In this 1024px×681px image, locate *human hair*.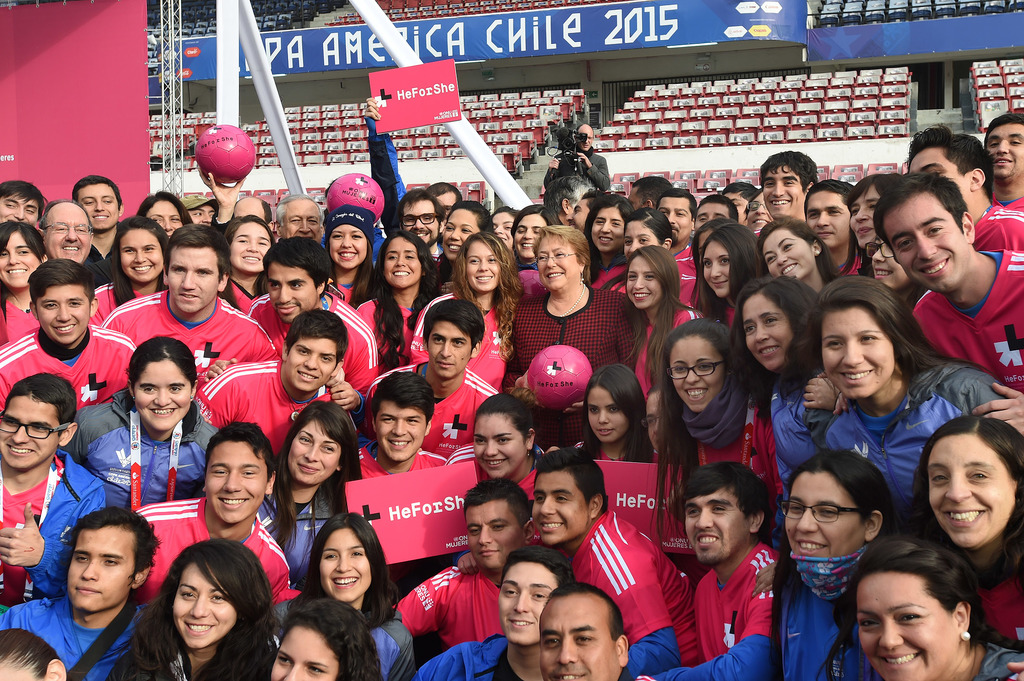
Bounding box: (1, 373, 77, 440).
